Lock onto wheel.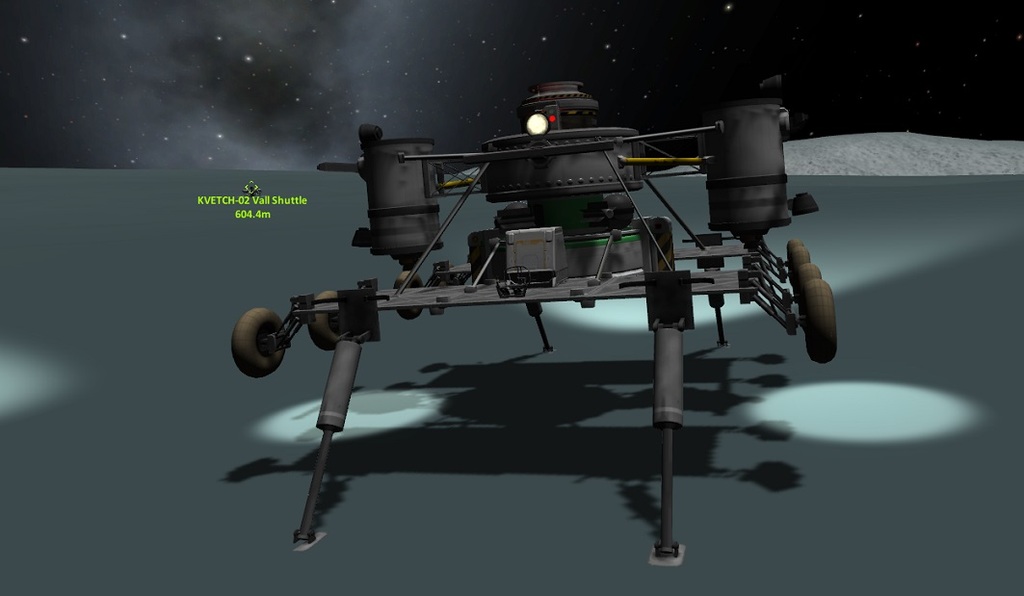
Locked: <region>790, 246, 808, 285</region>.
